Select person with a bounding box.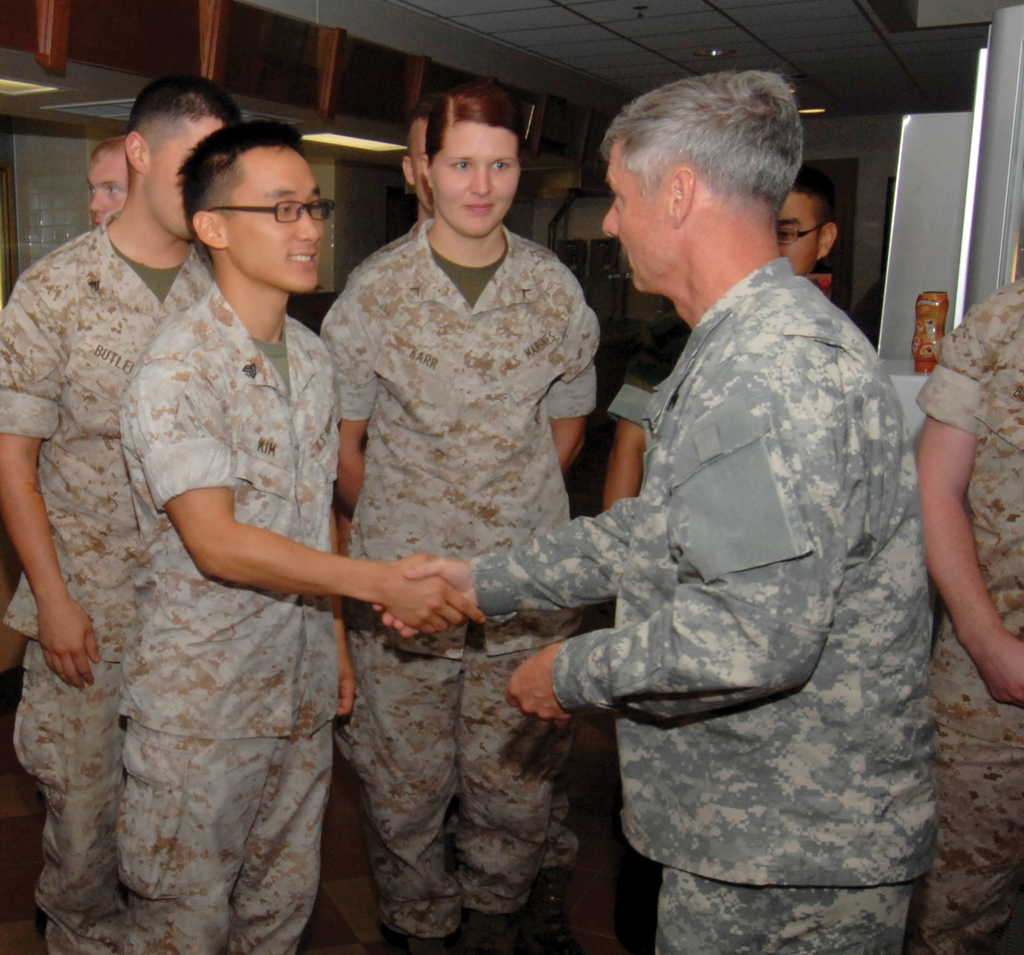
339:104:434:281.
